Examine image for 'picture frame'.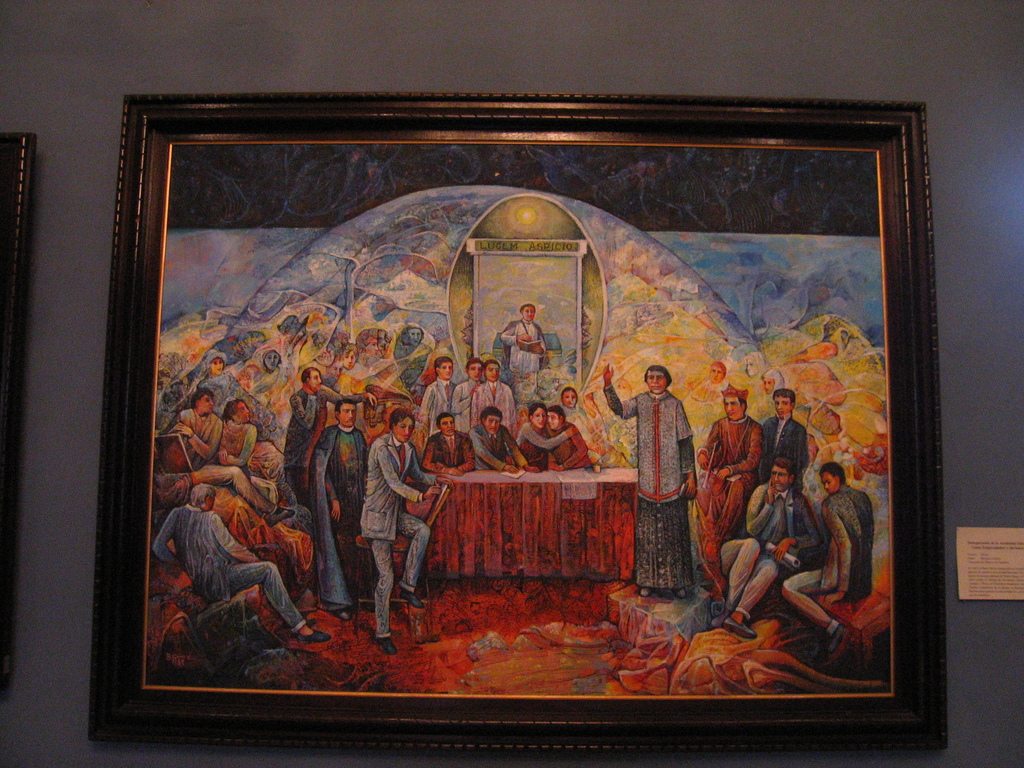
Examination result: bbox=[63, 95, 967, 750].
